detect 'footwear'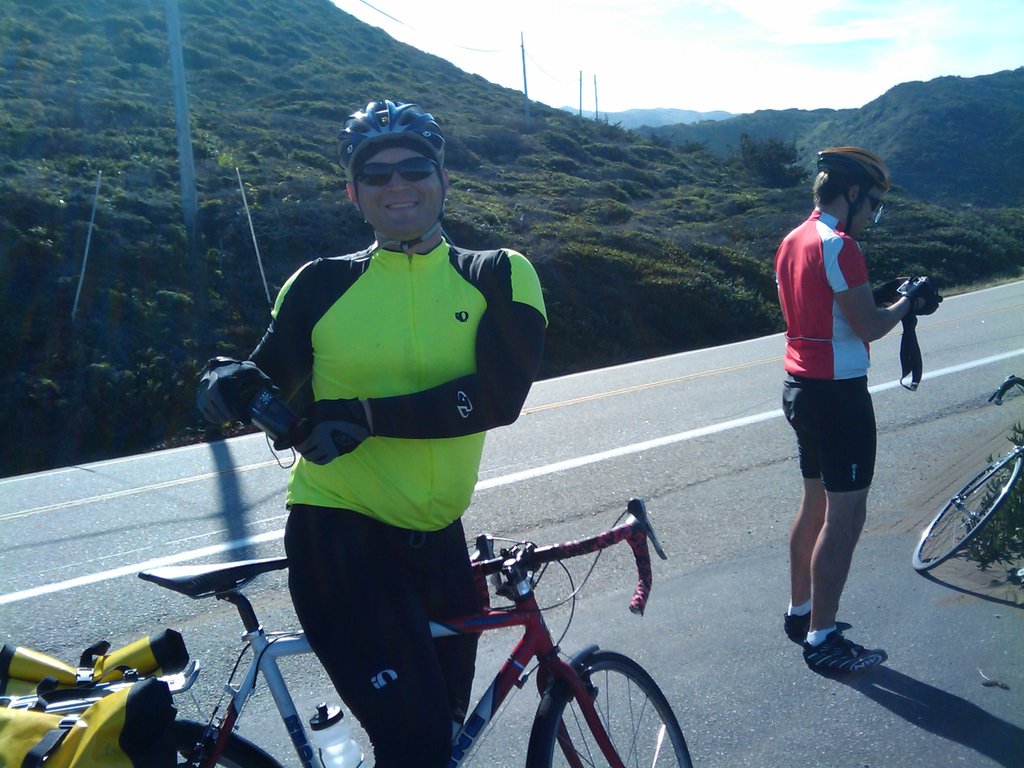
<region>796, 631, 894, 669</region>
